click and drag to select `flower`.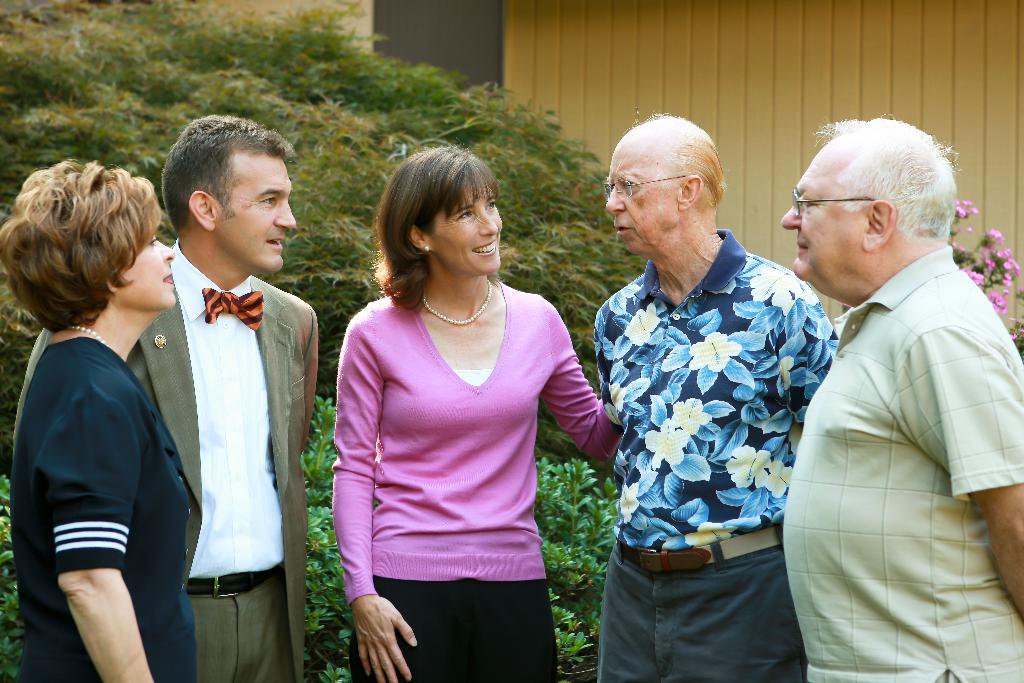
Selection: bbox=[640, 415, 689, 468].
